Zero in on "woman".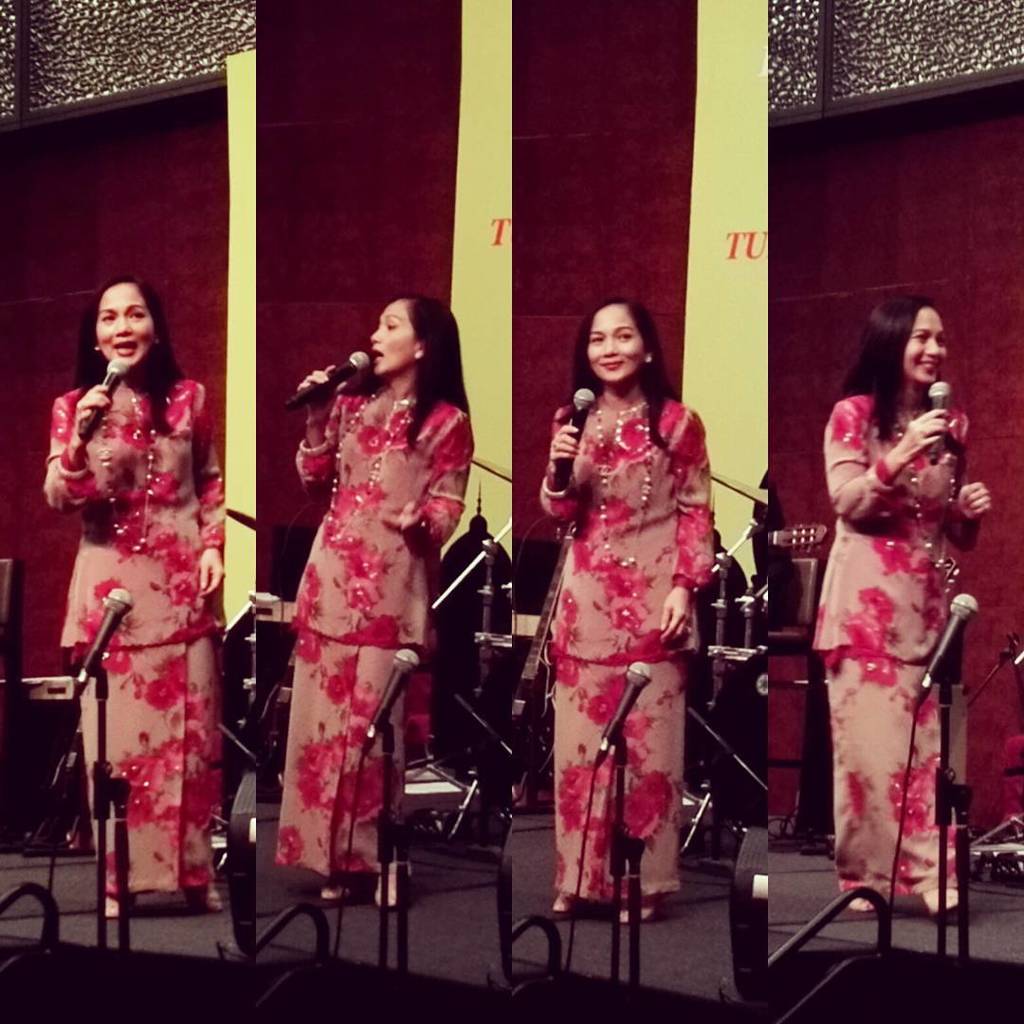
Zeroed in: (817,286,998,922).
